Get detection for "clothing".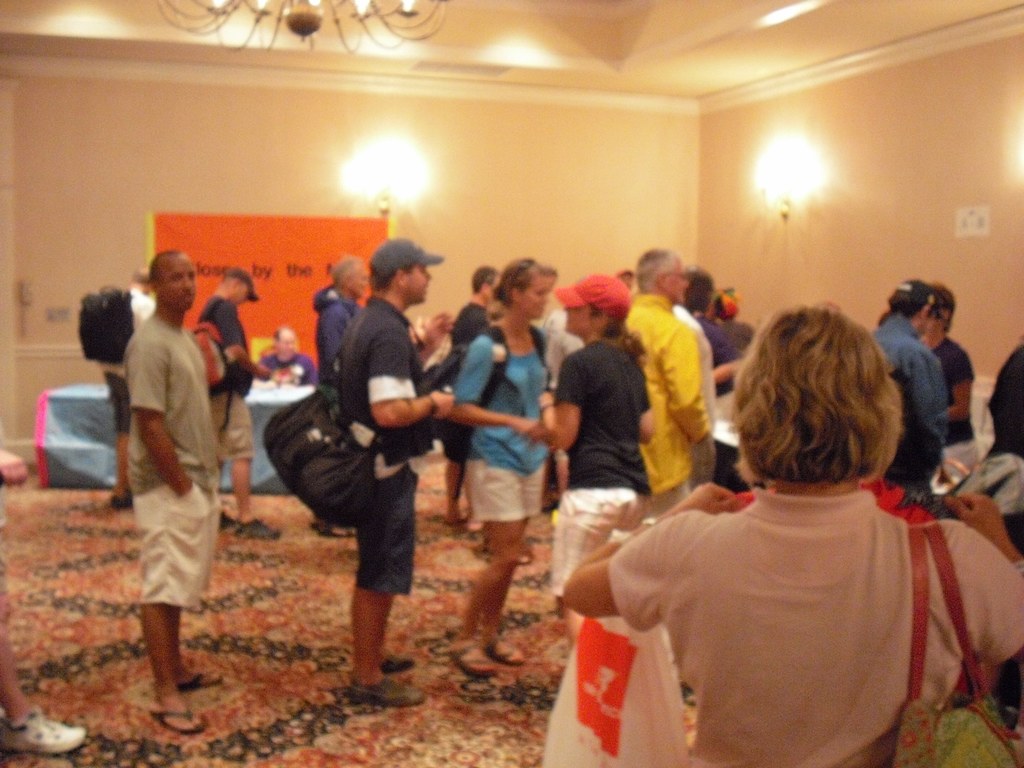
Detection: x1=698, y1=314, x2=758, y2=399.
